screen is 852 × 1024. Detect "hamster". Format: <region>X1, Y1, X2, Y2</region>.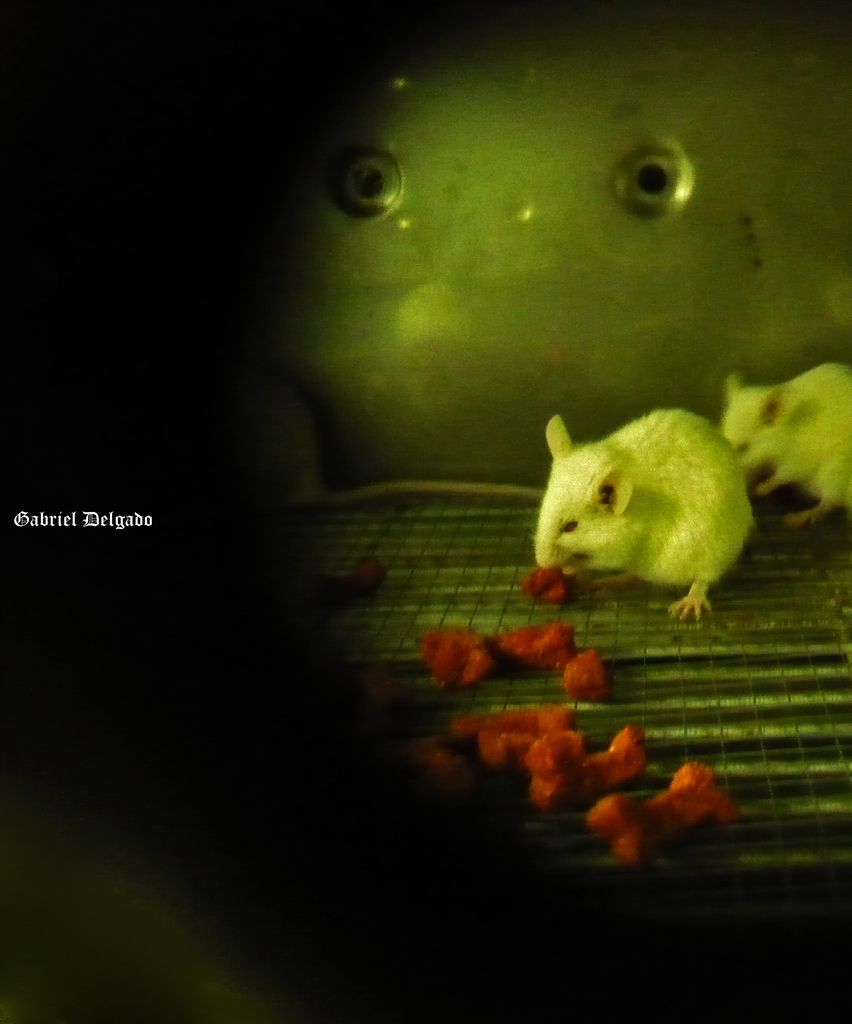
<region>717, 357, 851, 522</region>.
